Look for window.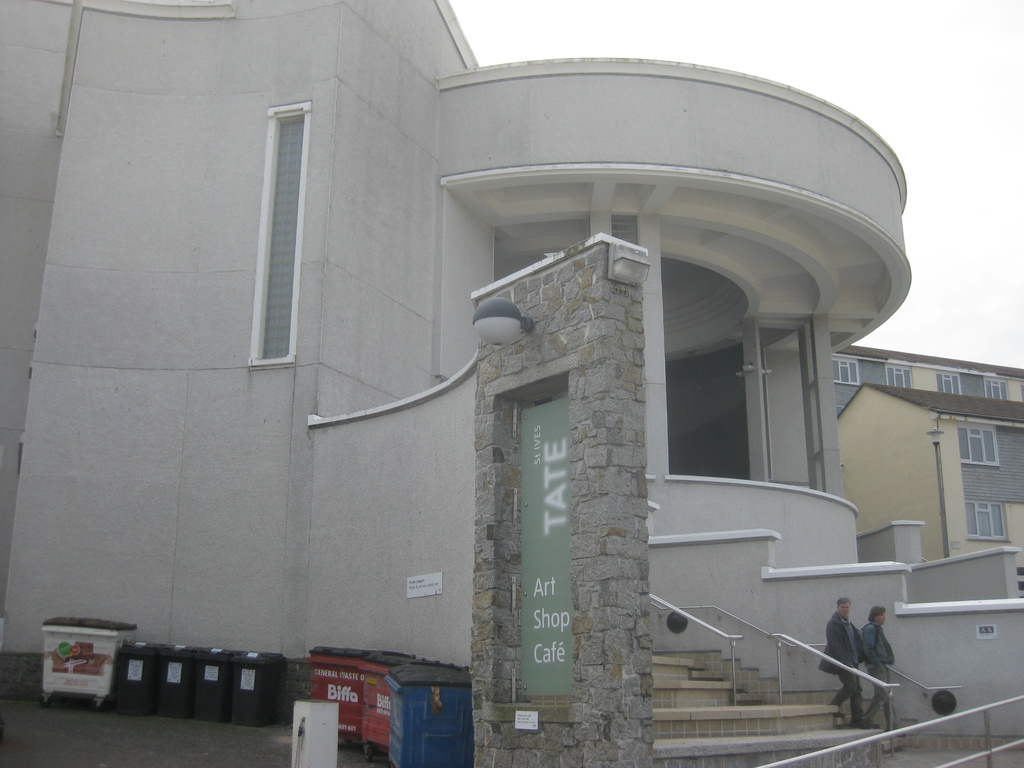
Found: (left=1021, top=385, right=1023, bottom=399).
